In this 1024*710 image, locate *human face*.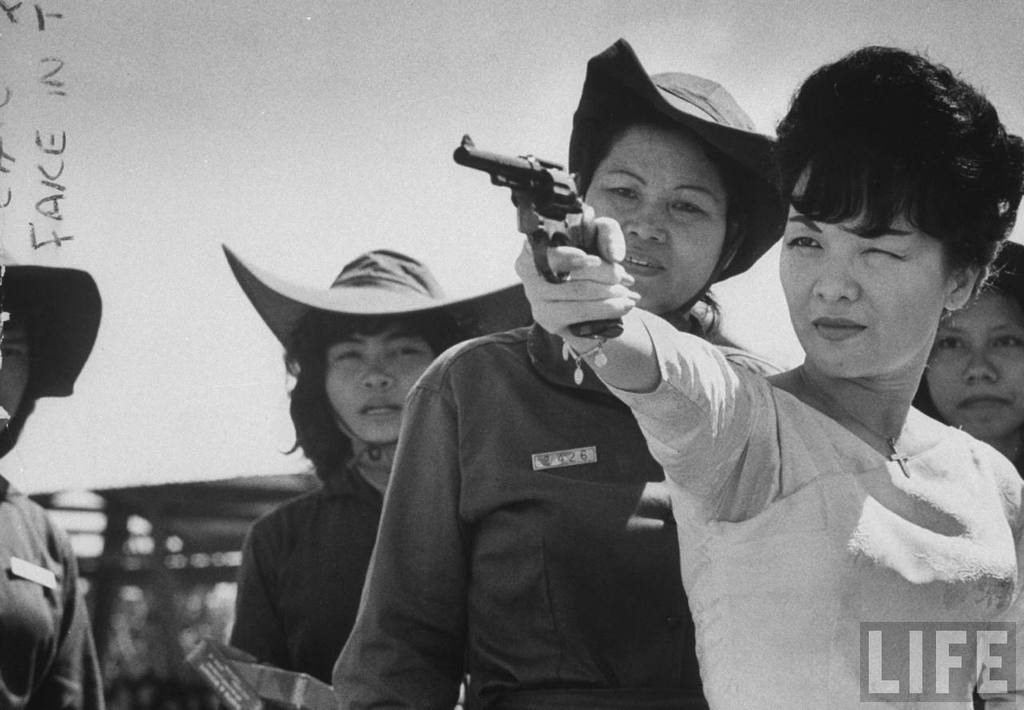
Bounding box: detection(324, 322, 435, 447).
